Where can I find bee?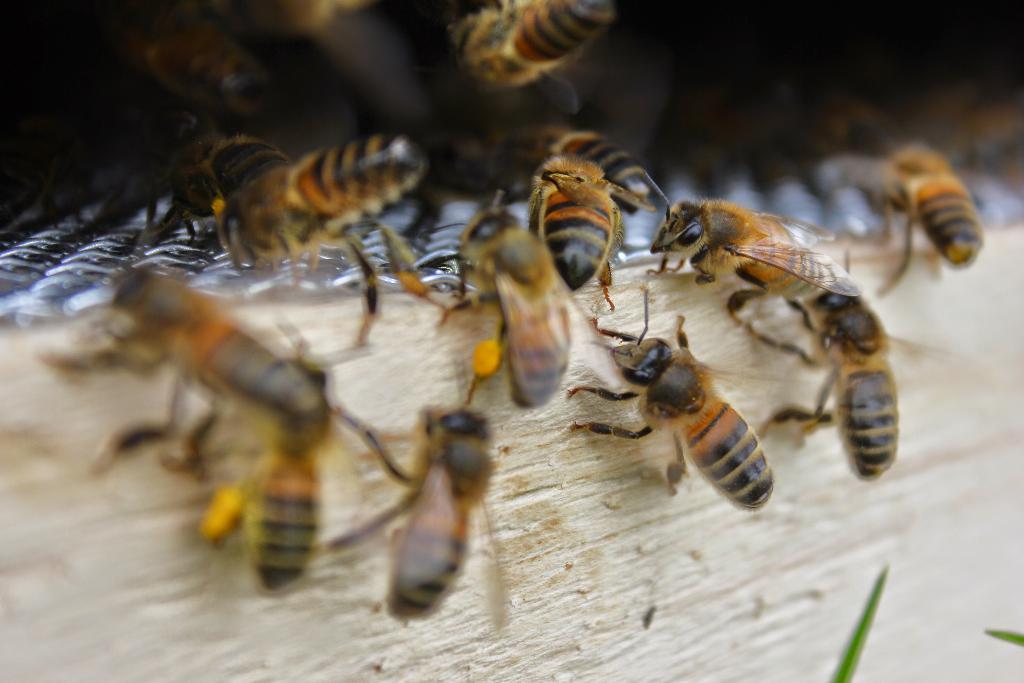
You can find it at <region>214, 0, 377, 38</region>.
